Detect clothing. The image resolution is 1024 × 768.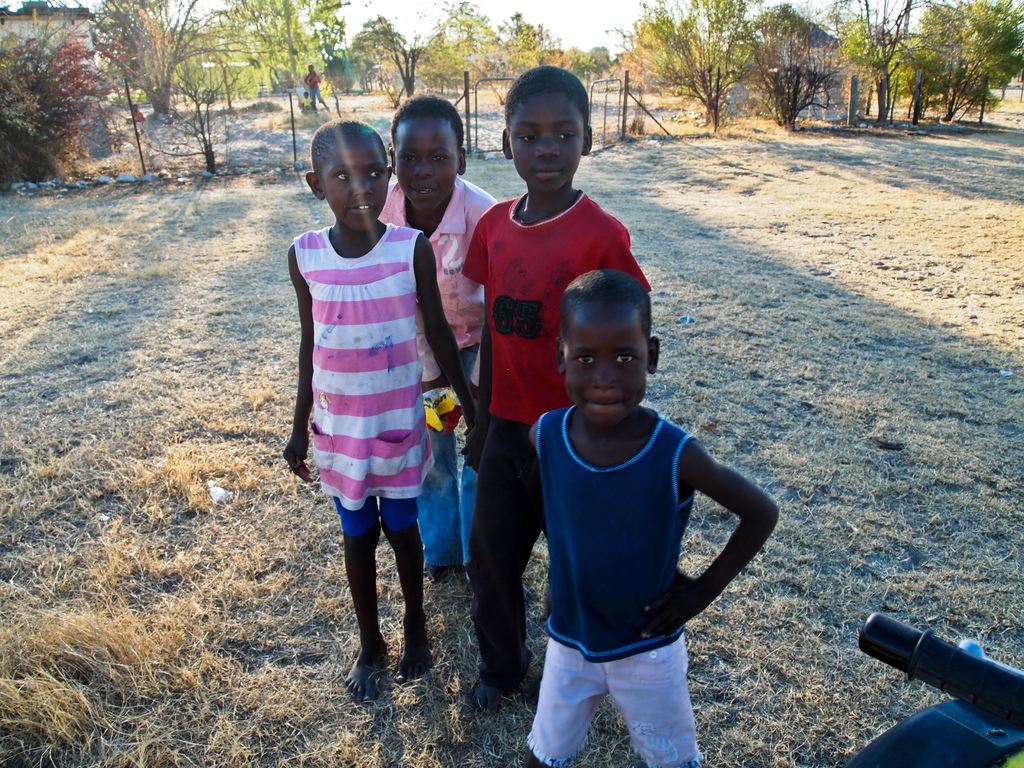
459, 188, 659, 694.
